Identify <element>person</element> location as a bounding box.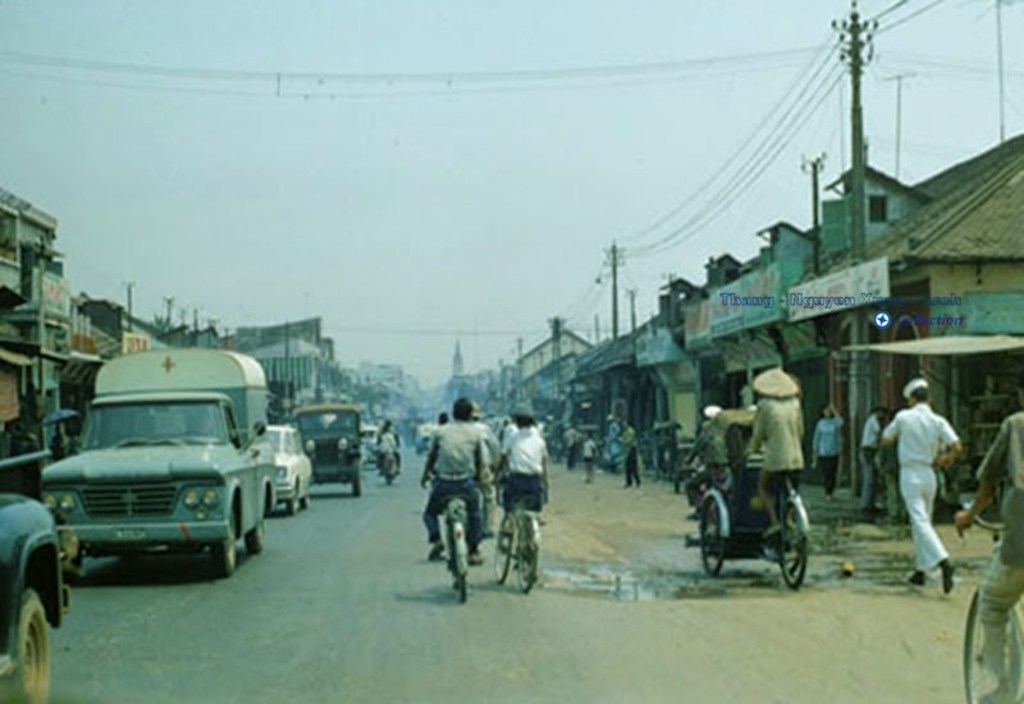
bbox=(579, 425, 605, 480).
